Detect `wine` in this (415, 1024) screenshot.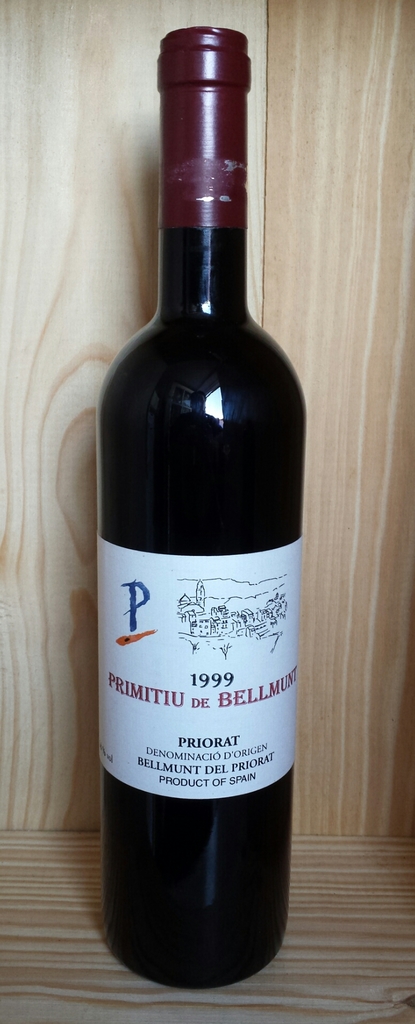
Detection: 99/45/285/784.
